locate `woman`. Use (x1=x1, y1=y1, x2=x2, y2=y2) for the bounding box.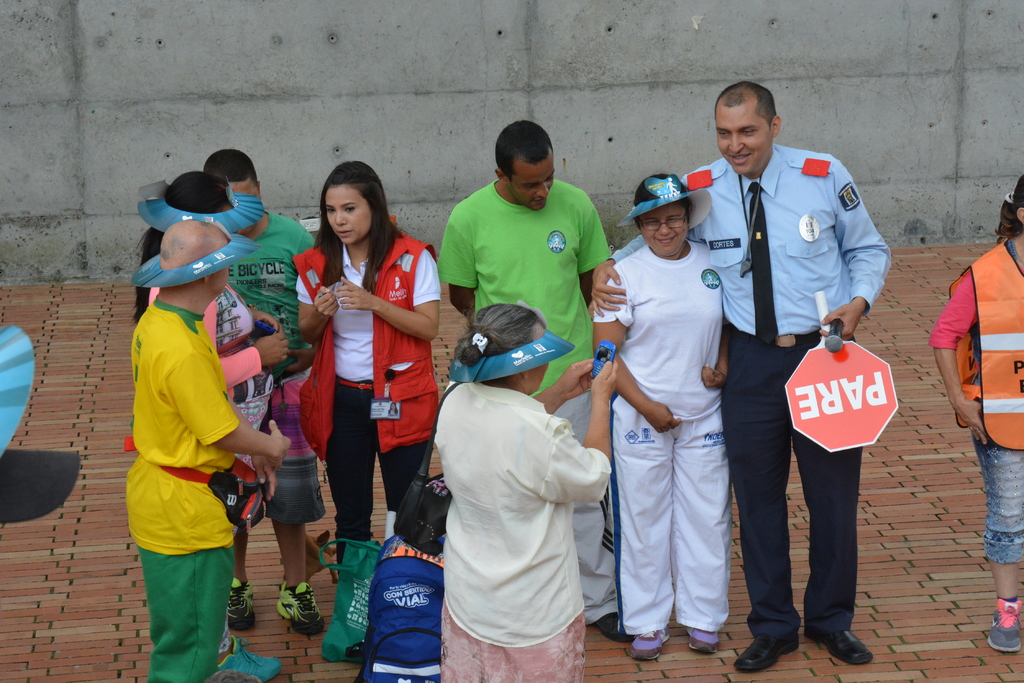
(x1=284, y1=168, x2=432, y2=606).
